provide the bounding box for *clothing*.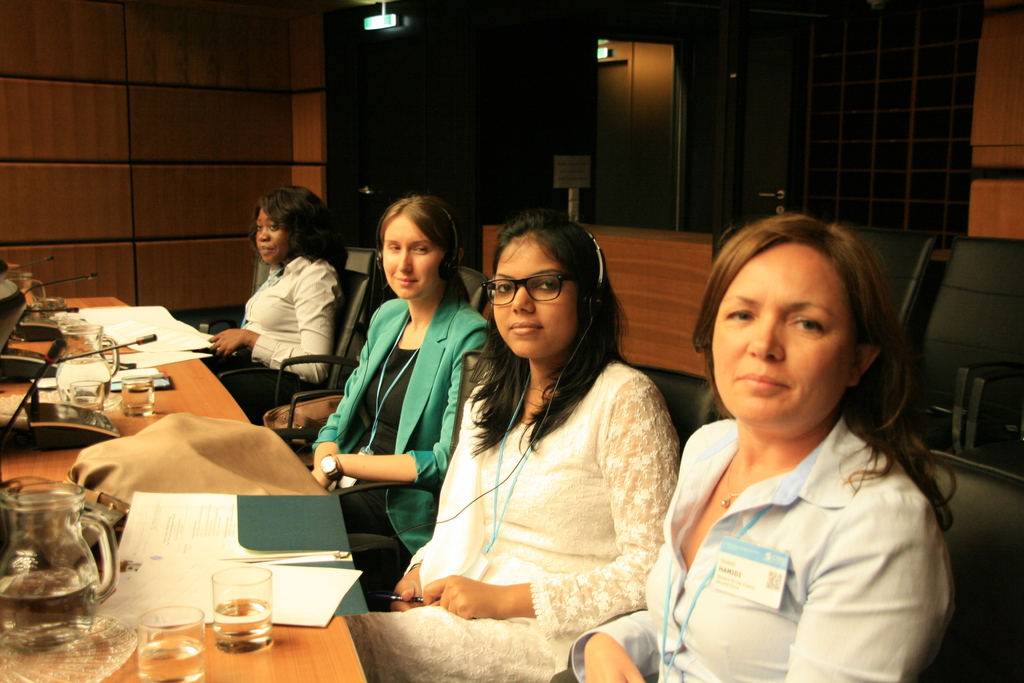
202,250,342,416.
